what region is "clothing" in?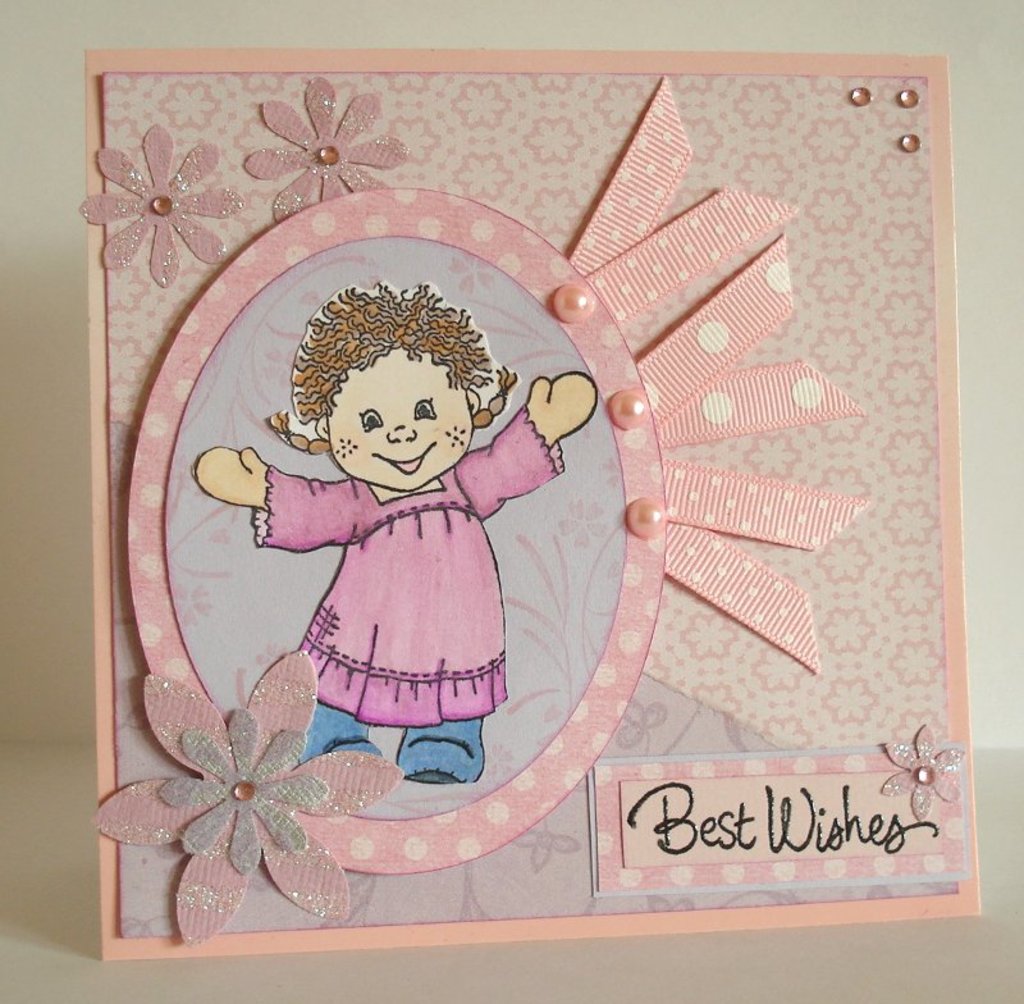
244, 412, 571, 762.
